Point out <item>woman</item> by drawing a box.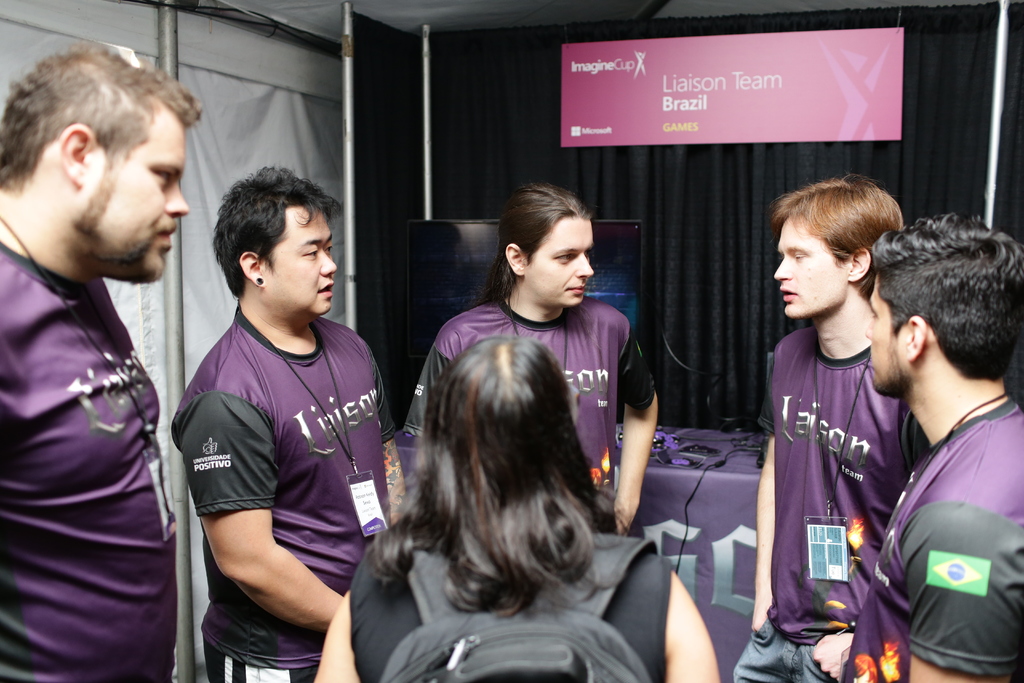
<box>309,334,719,682</box>.
